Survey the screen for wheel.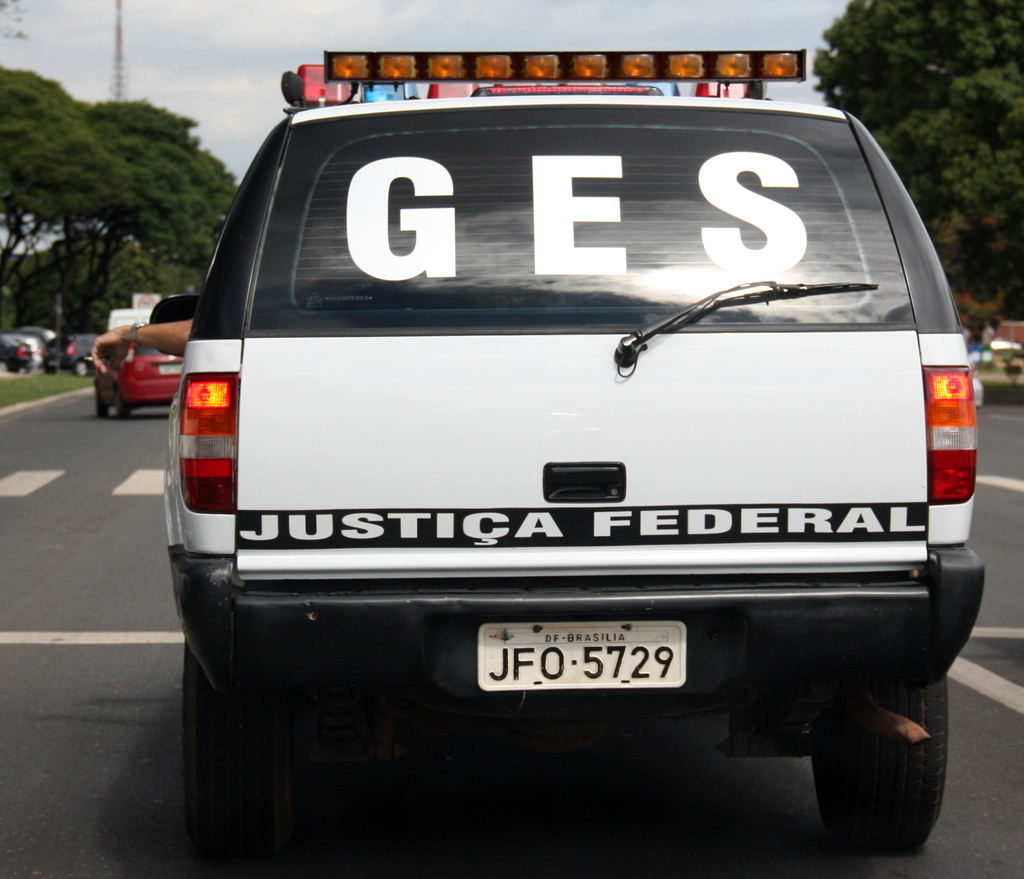
Survey found: left=115, top=388, right=129, bottom=418.
